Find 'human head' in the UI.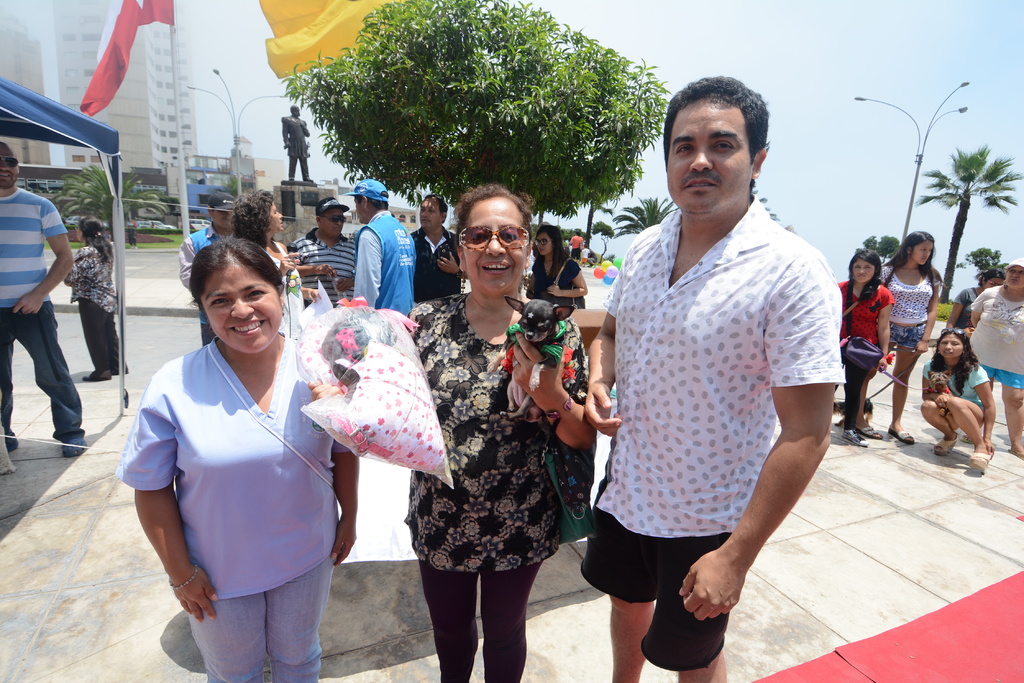
UI element at x1=1004, y1=257, x2=1023, y2=293.
